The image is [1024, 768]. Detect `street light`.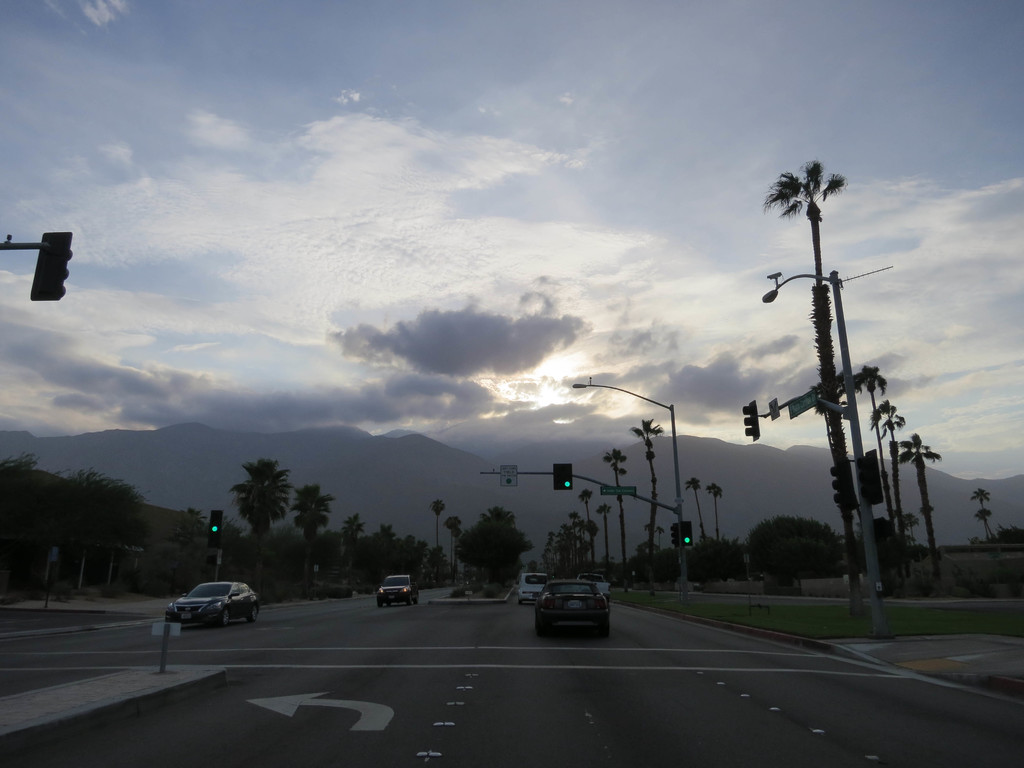
Detection: (572,375,693,597).
